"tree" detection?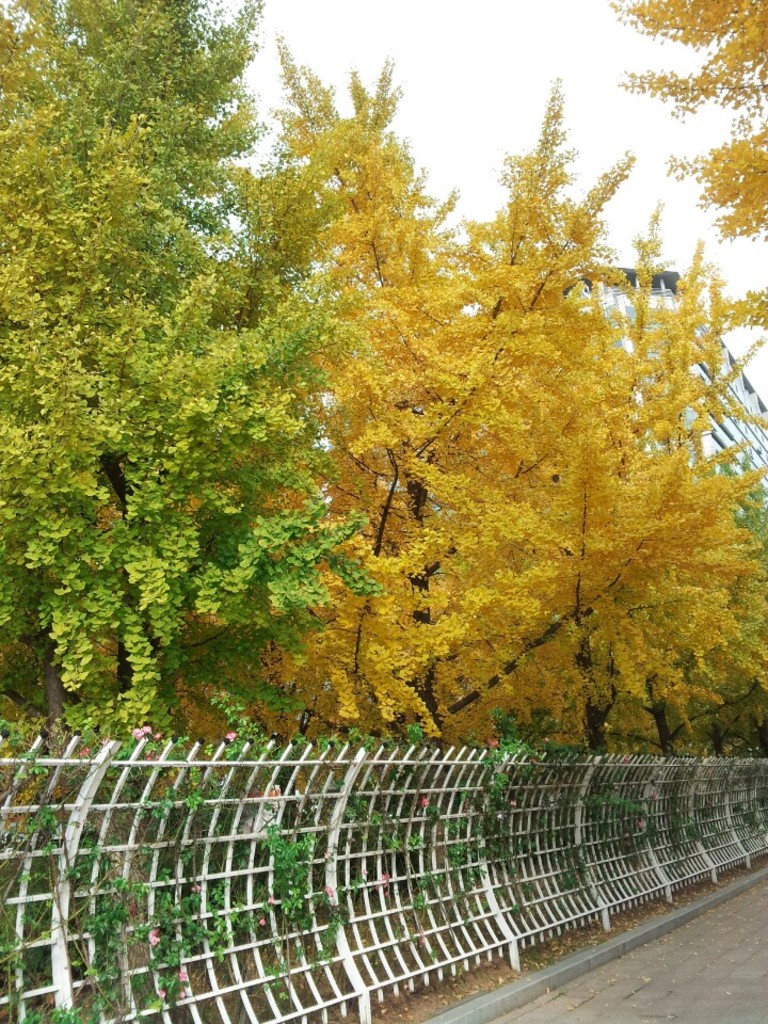
{"left": 601, "top": 0, "right": 767, "bottom": 217}
